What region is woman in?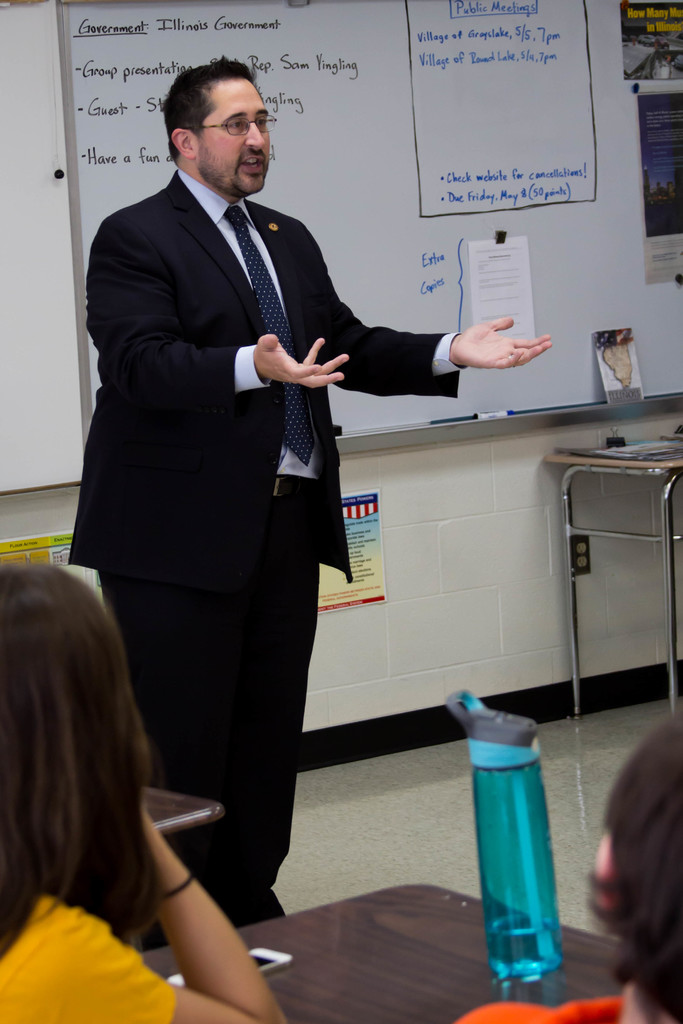
region(3, 544, 245, 1015).
